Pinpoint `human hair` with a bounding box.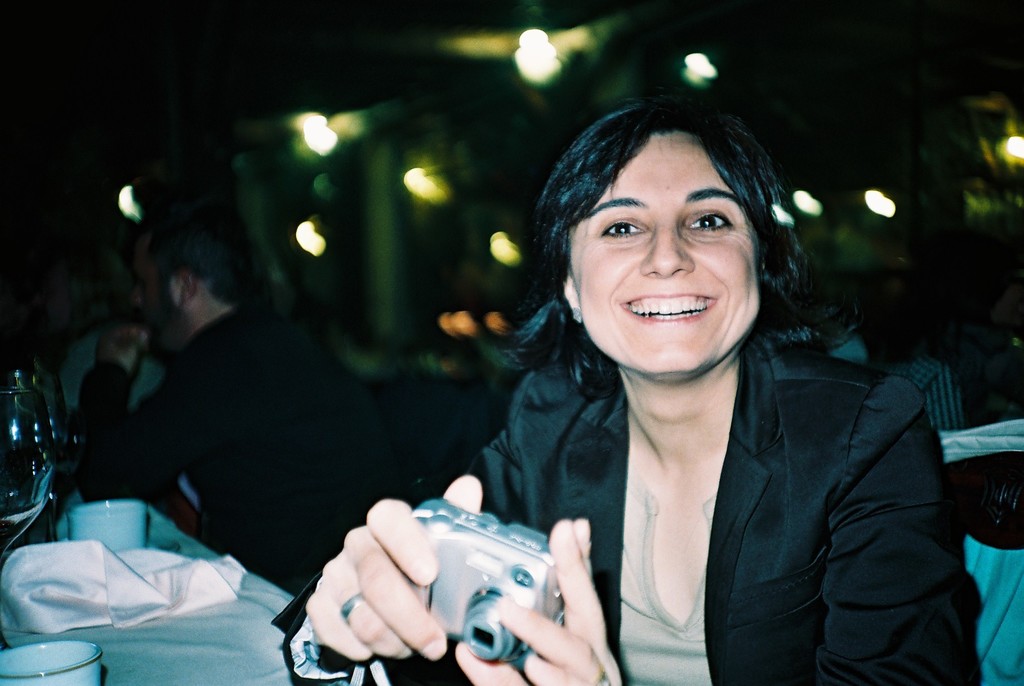
[x1=508, y1=99, x2=810, y2=396].
